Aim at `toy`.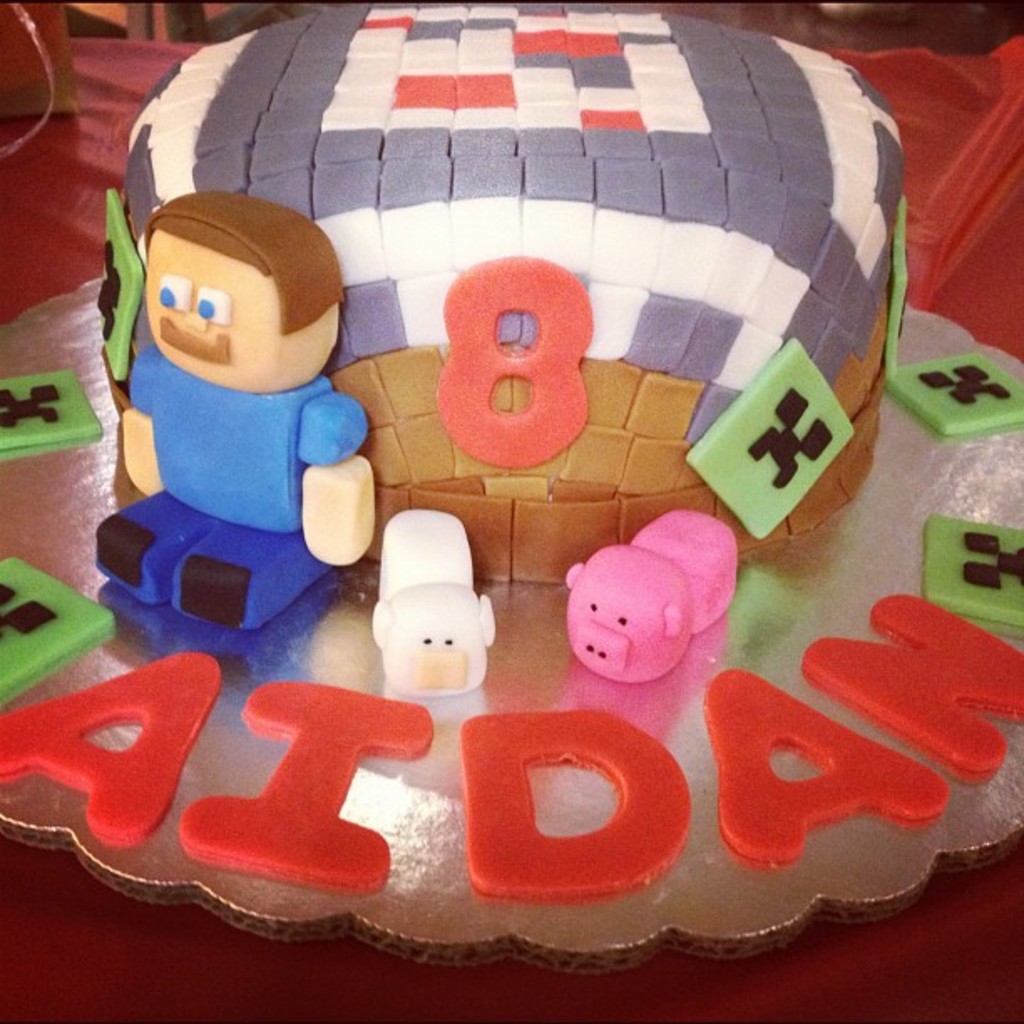
Aimed at crop(800, 596, 1022, 780).
